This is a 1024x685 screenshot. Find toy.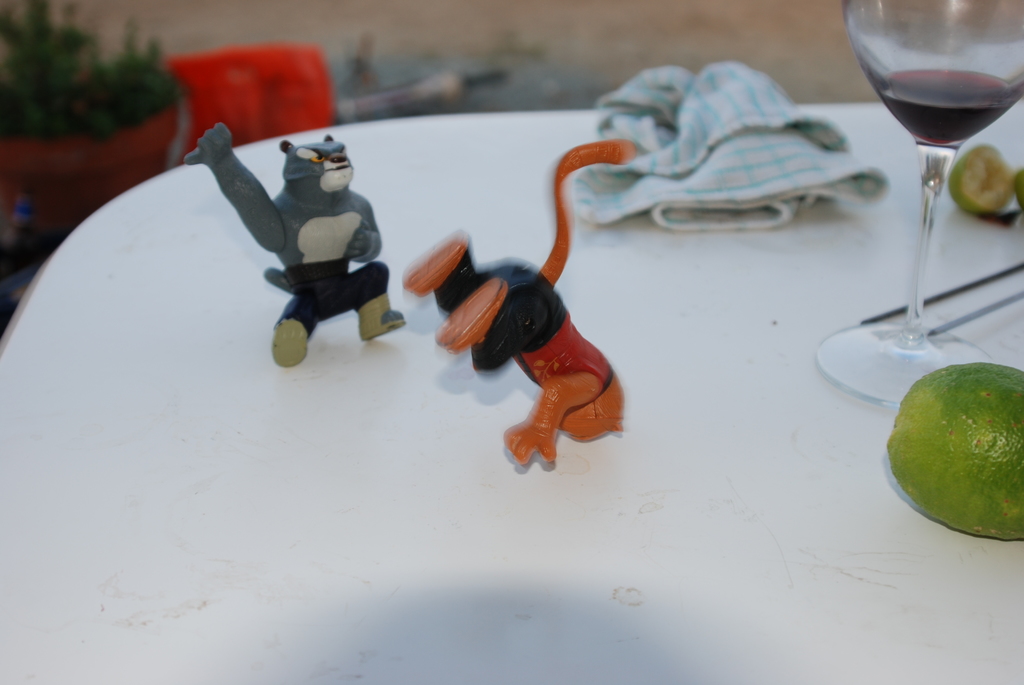
Bounding box: box=[188, 120, 409, 365].
